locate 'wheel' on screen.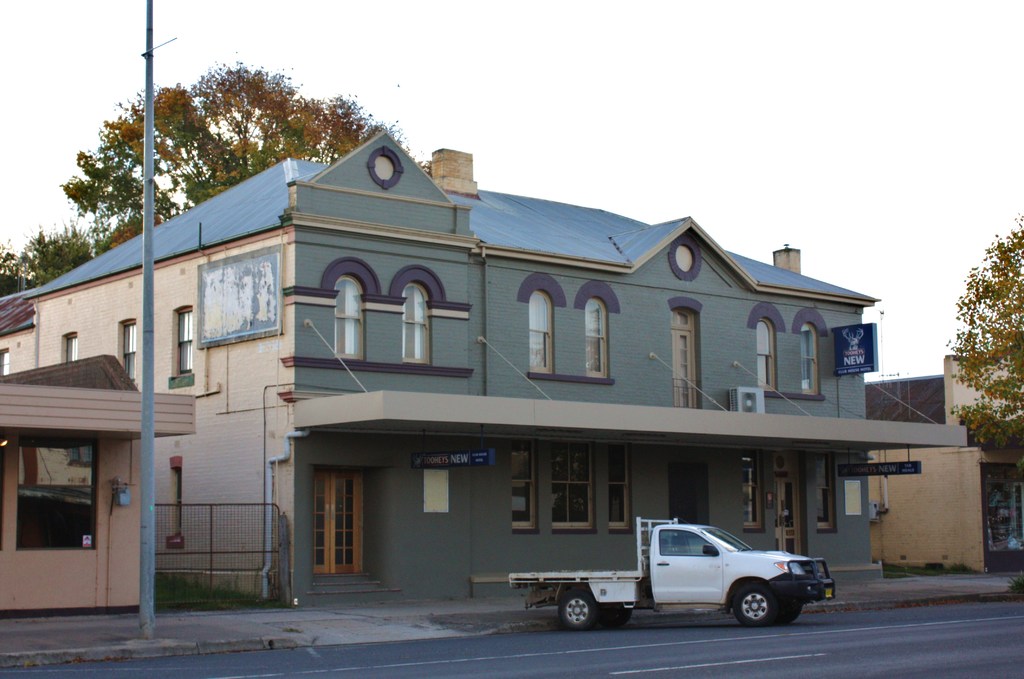
On screen at region(610, 600, 630, 629).
